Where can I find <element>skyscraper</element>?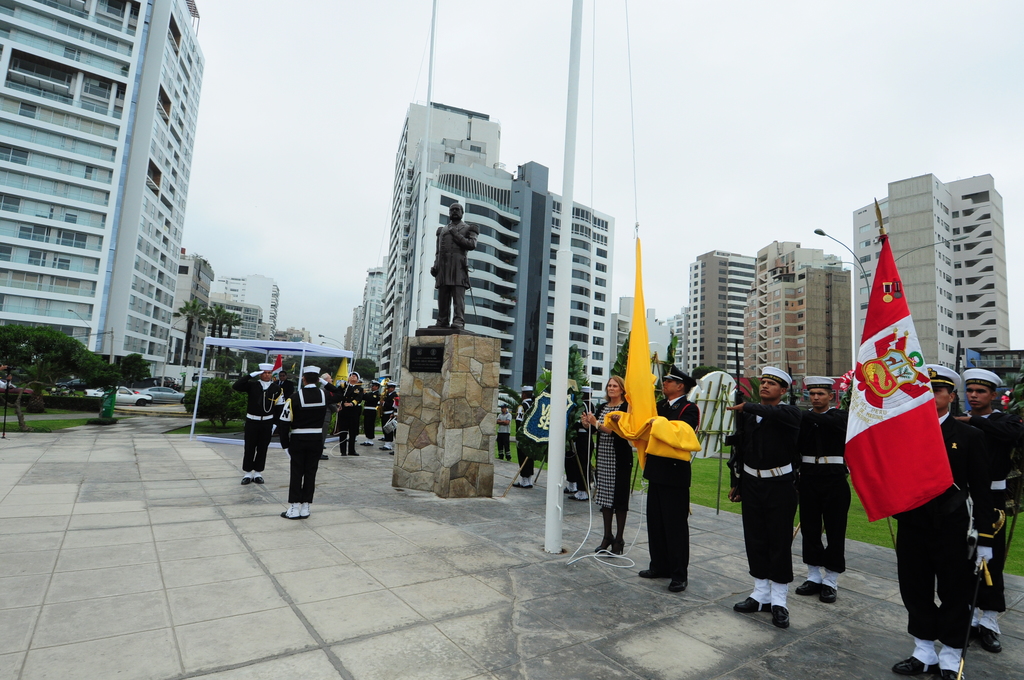
You can find it at 851, 172, 1012, 373.
